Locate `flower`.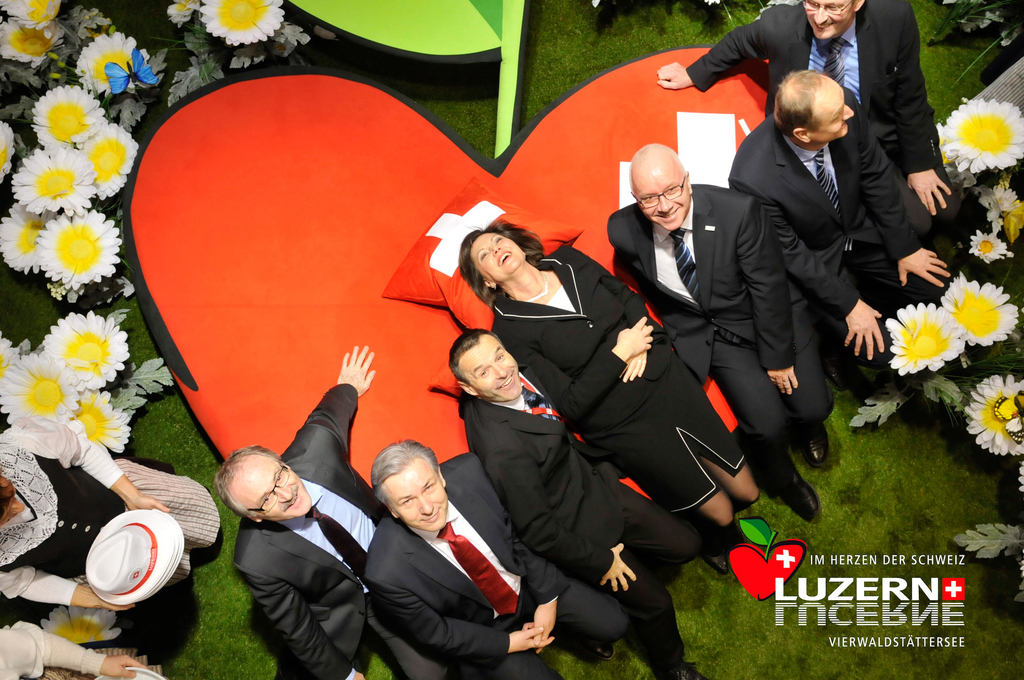
Bounding box: {"x1": 968, "y1": 226, "x2": 1011, "y2": 266}.
